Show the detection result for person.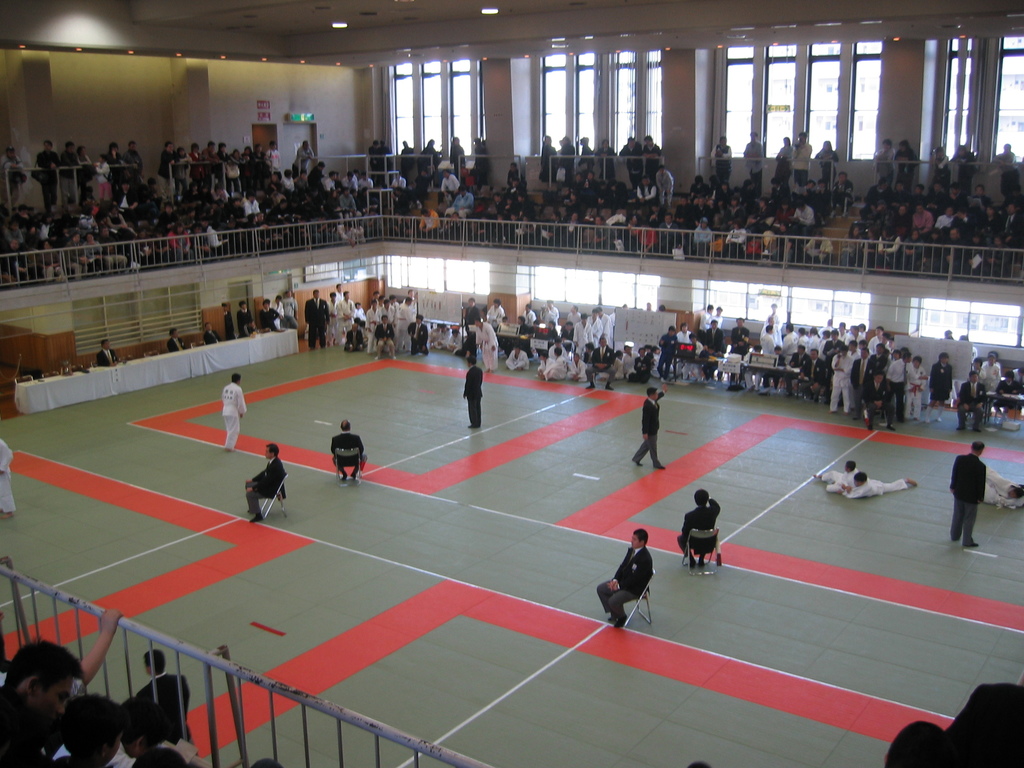
[left=436, top=317, right=451, bottom=346].
